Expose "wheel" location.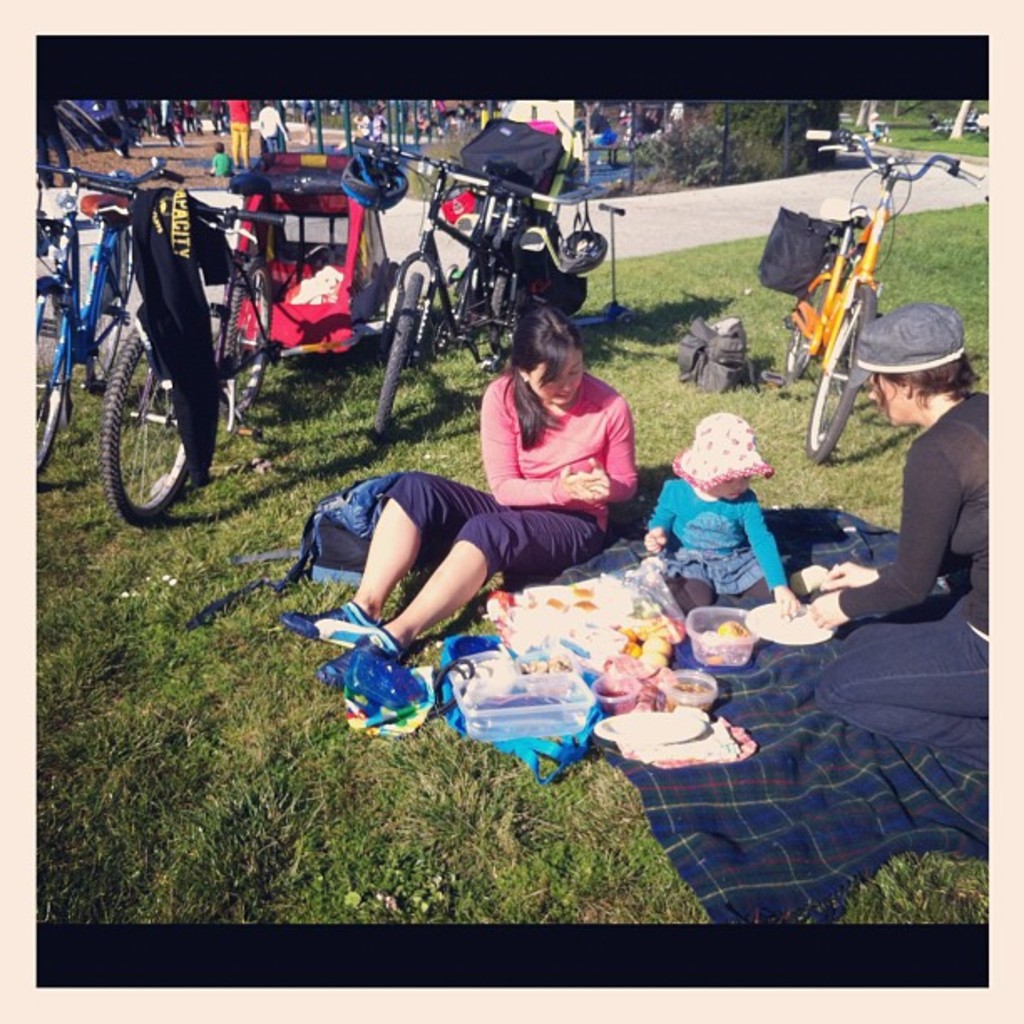
Exposed at (808, 284, 878, 463).
